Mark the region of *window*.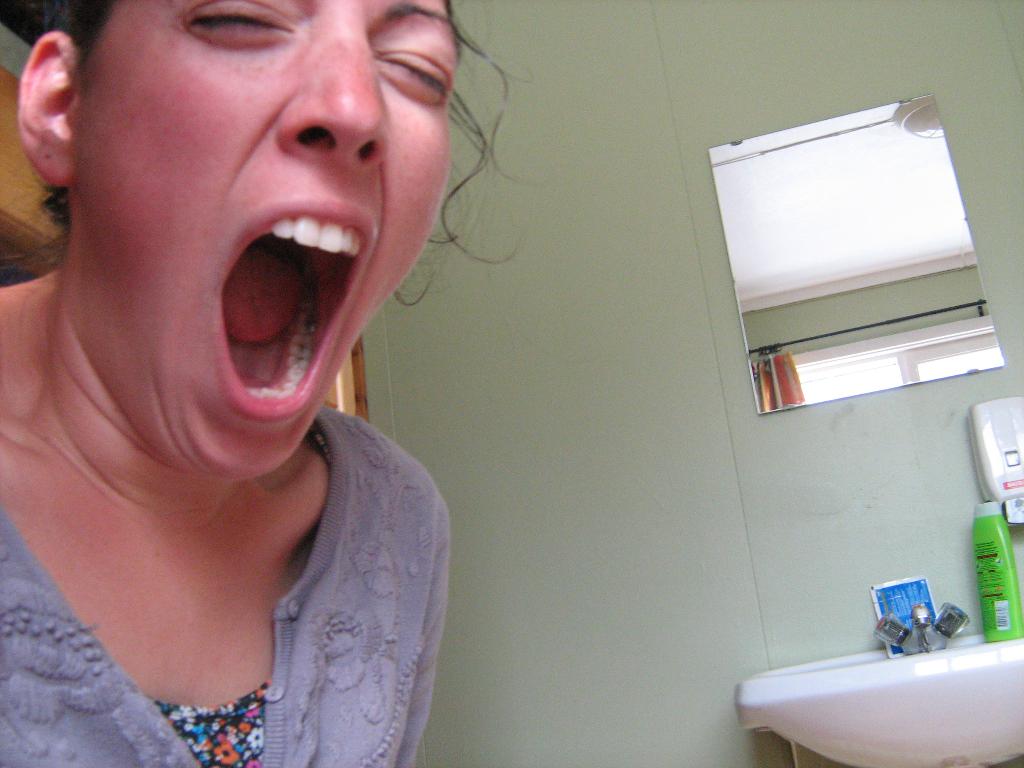
Region: <bbox>757, 317, 1004, 407</bbox>.
